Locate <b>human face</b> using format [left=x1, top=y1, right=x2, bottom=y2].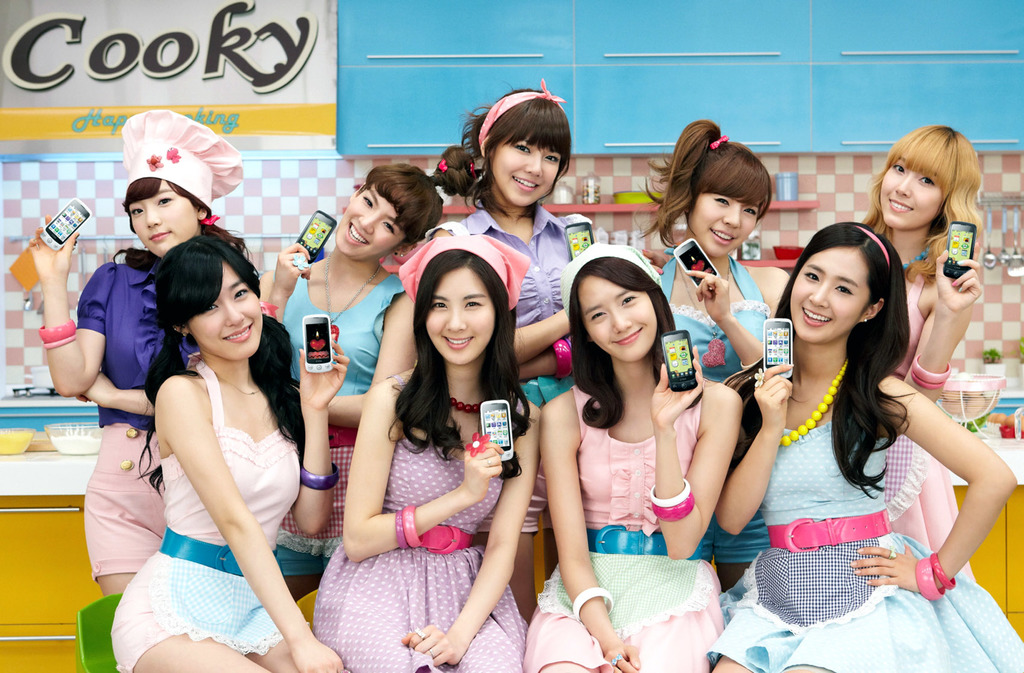
[left=689, top=195, right=759, bottom=257].
